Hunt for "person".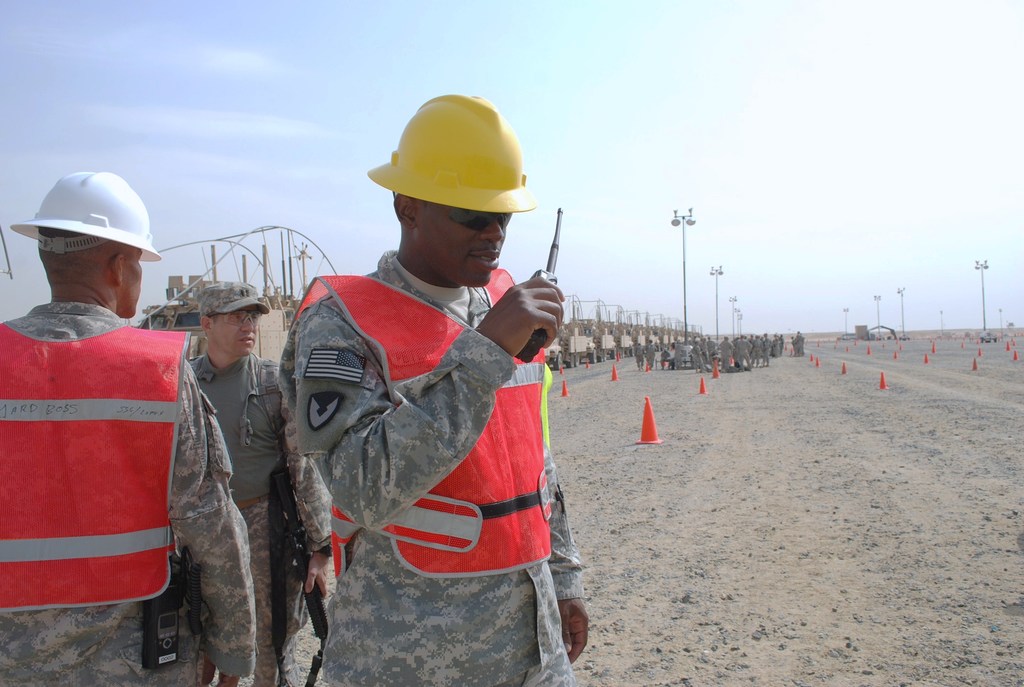
Hunted down at box(273, 102, 567, 686).
